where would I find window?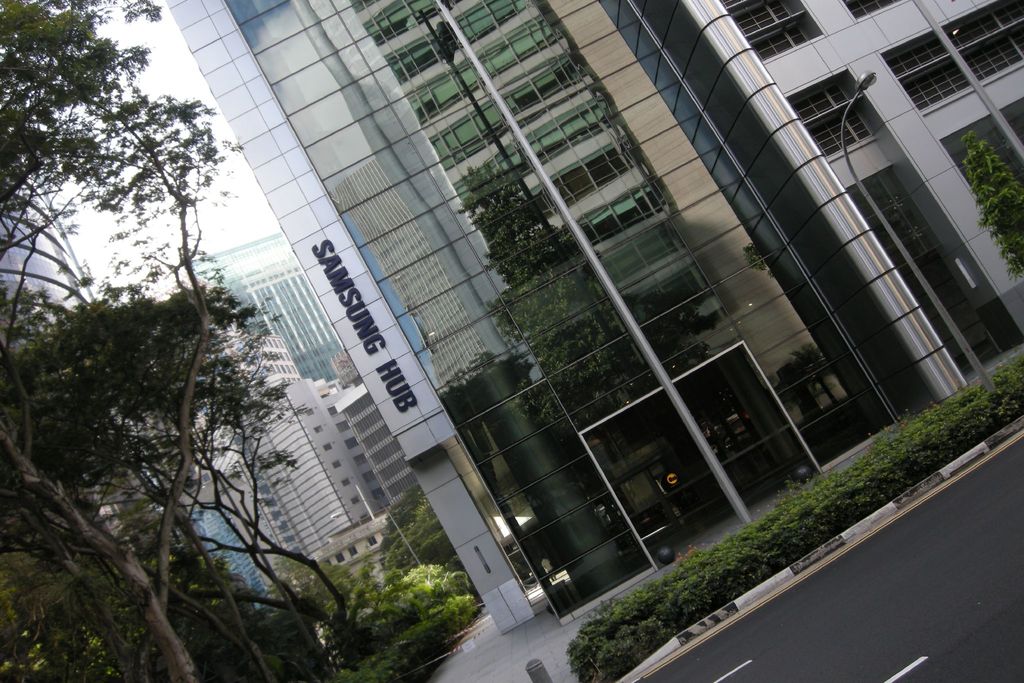
At 719:0:813:63.
